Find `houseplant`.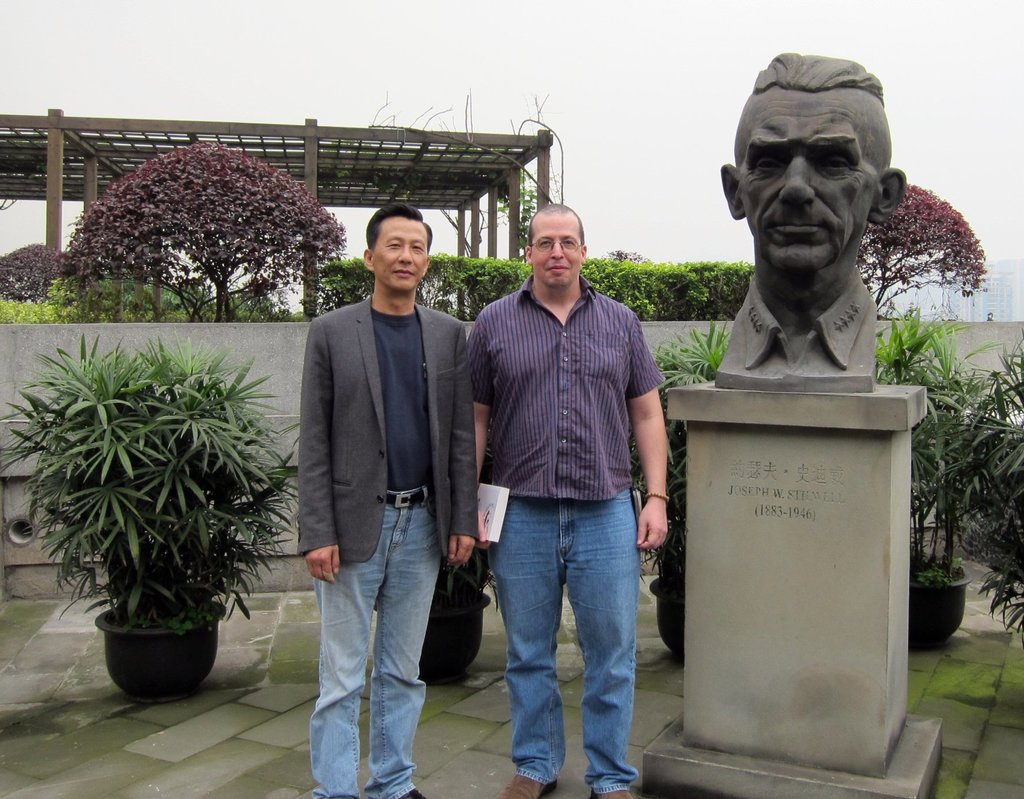
<box>873,315,992,652</box>.
